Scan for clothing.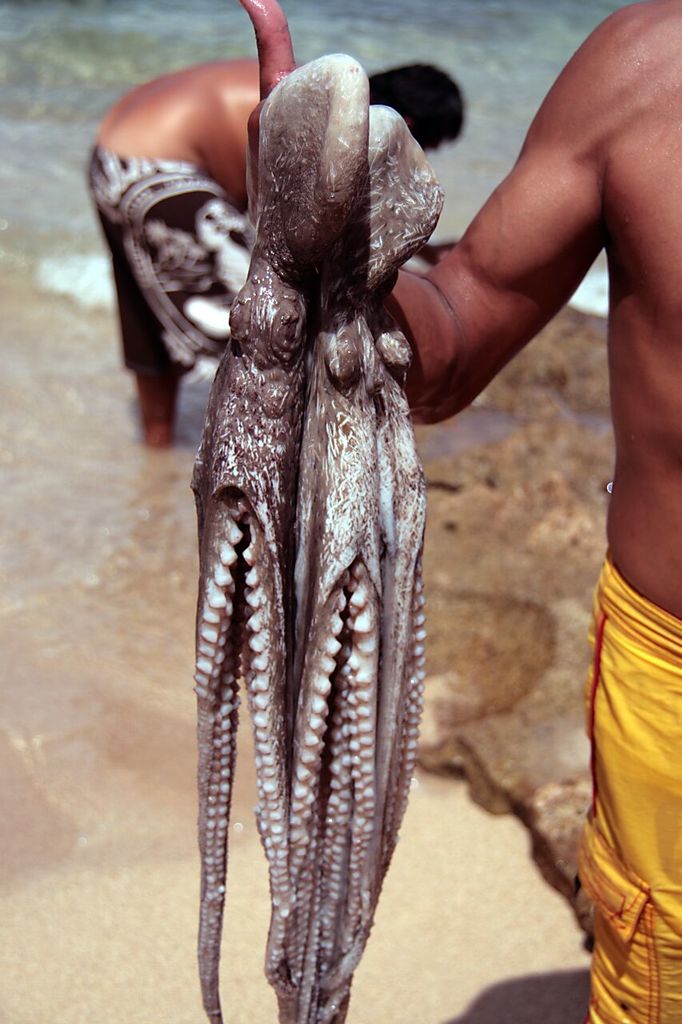
Scan result: (89, 142, 261, 378).
